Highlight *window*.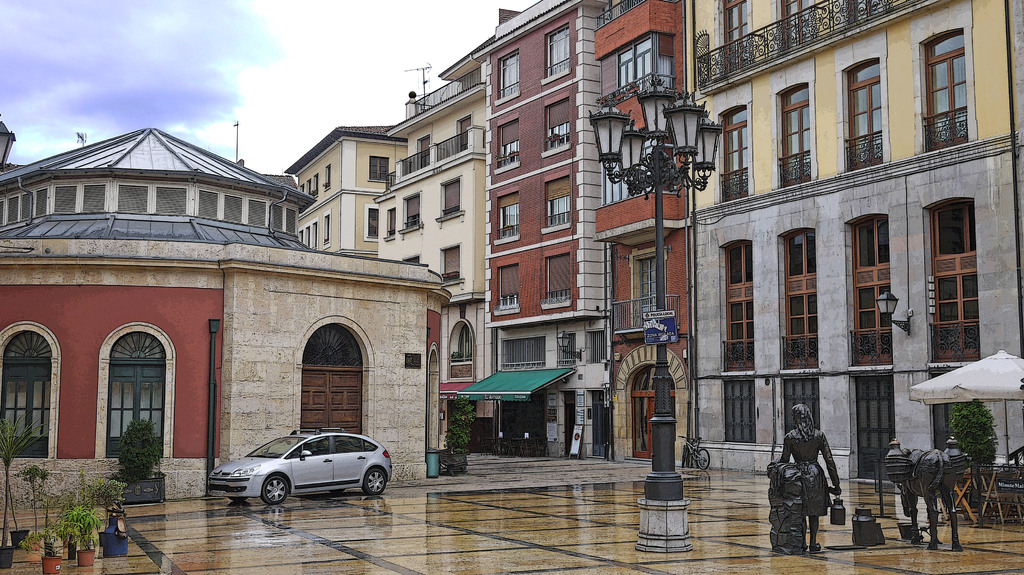
Highlighted region: [left=495, top=45, right=521, bottom=107].
